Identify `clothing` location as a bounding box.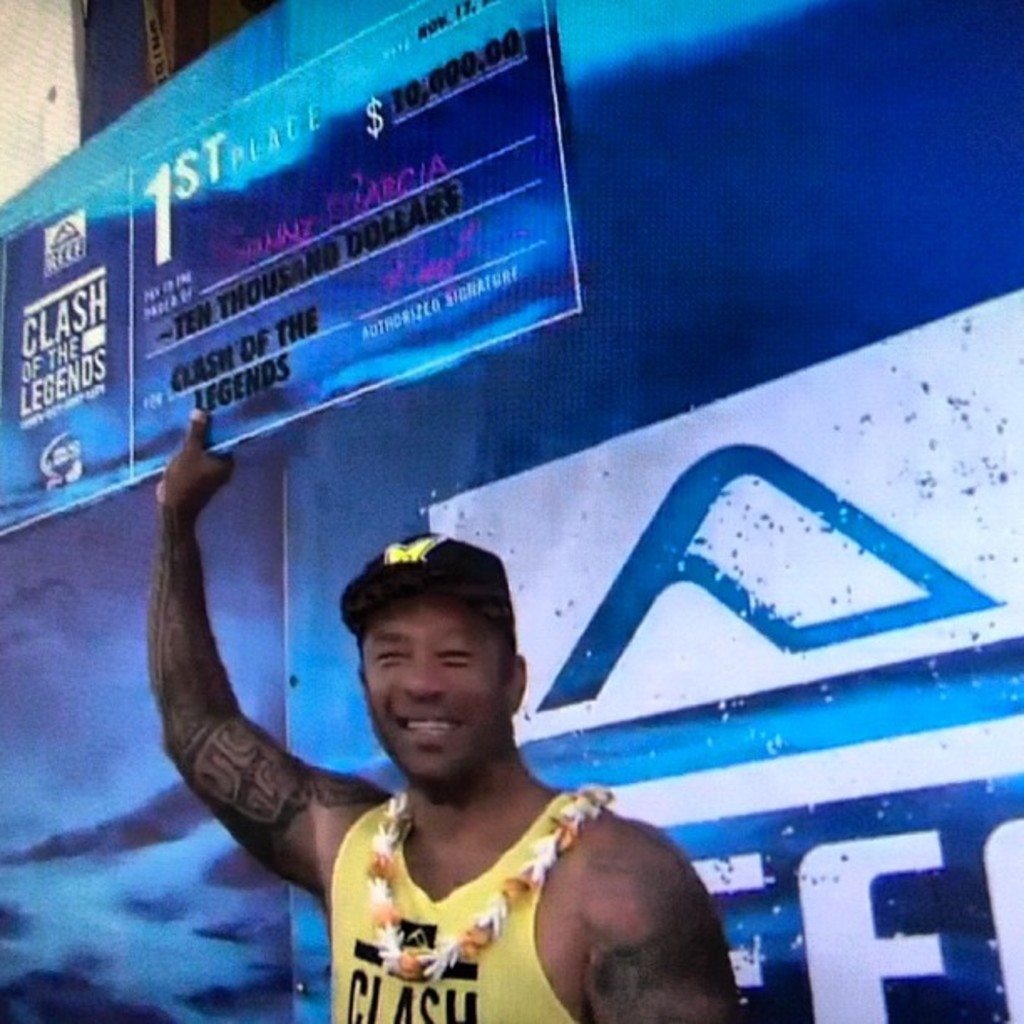
box(328, 786, 601, 1022).
